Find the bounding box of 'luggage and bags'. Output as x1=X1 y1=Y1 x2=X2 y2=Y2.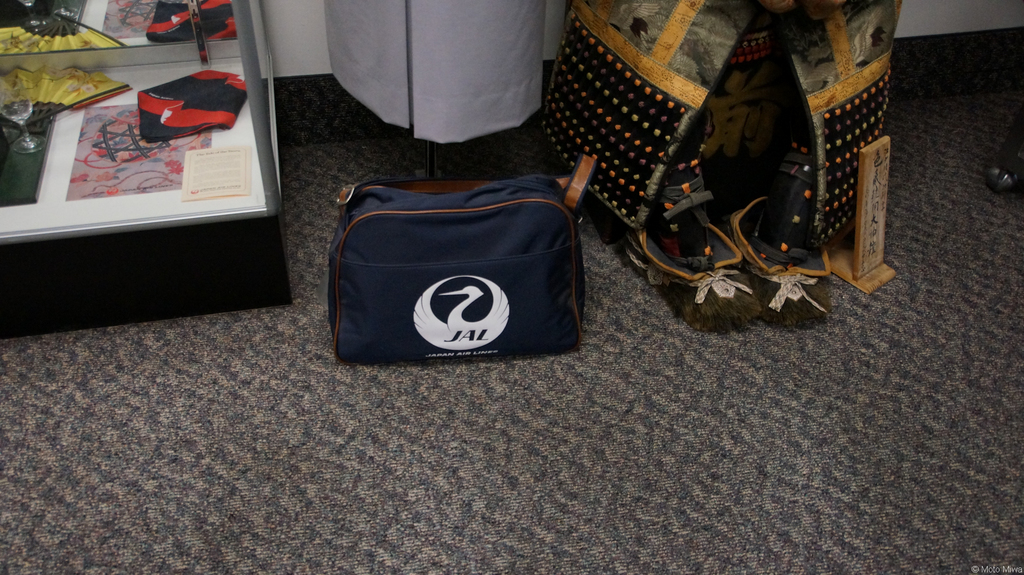
x1=326 y1=151 x2=600 y2=370.
